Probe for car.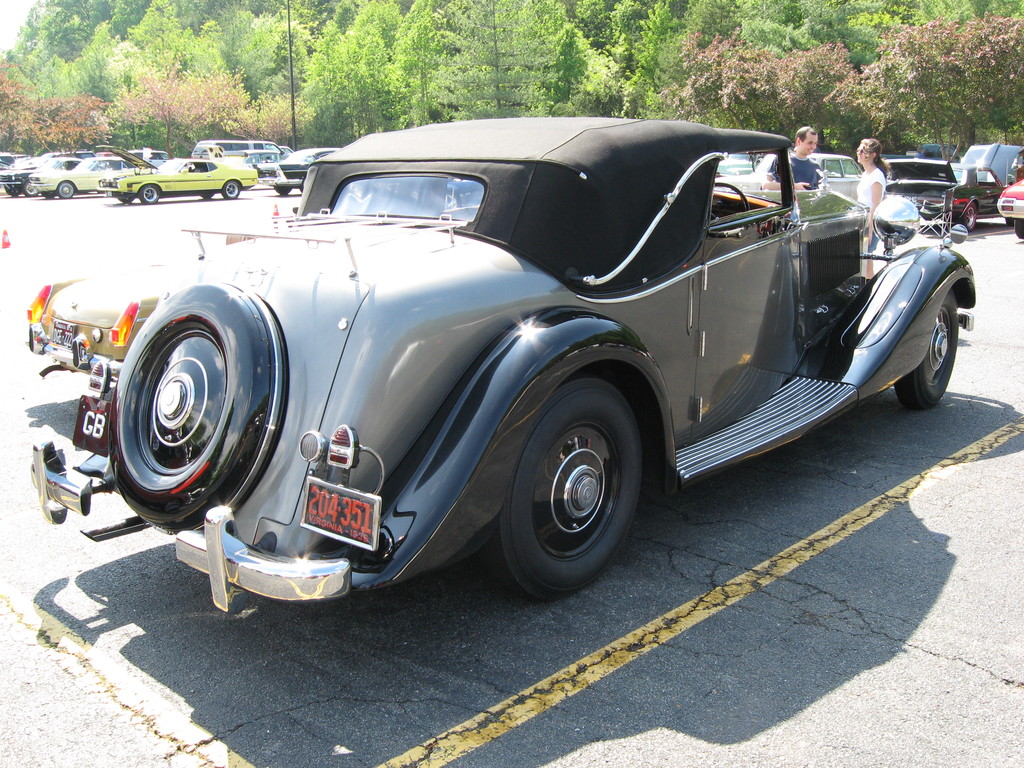
Probe result: 880,143,1023,228.
